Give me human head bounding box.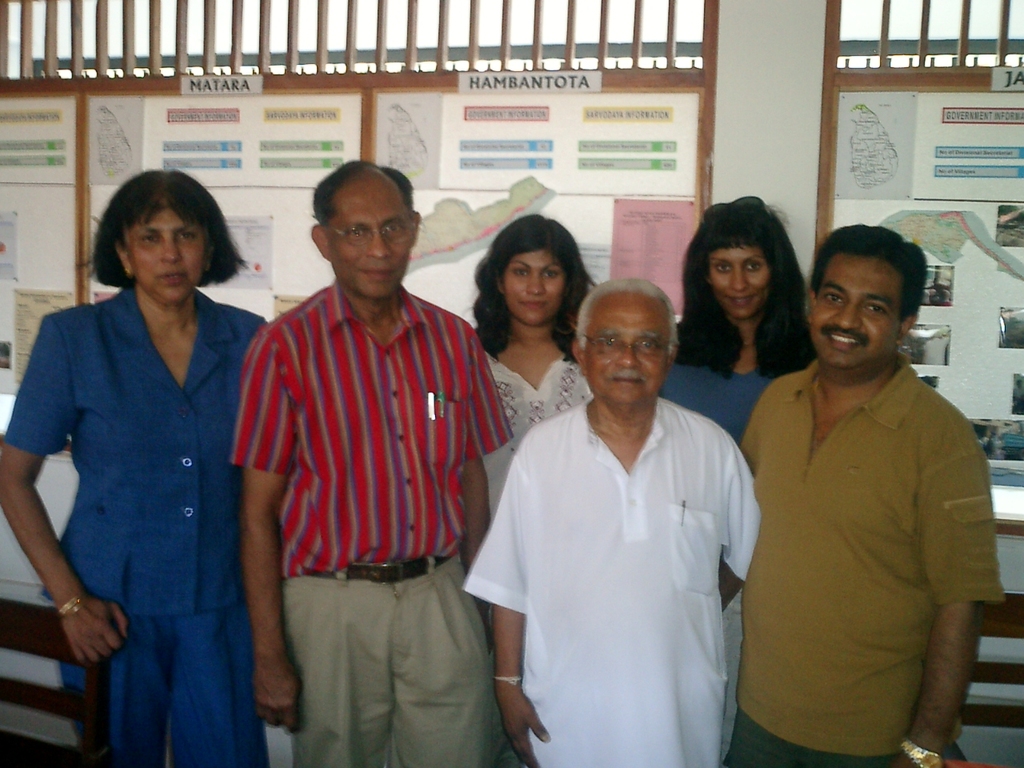
(x1=306, y1=162, x2=422, y2=302).
